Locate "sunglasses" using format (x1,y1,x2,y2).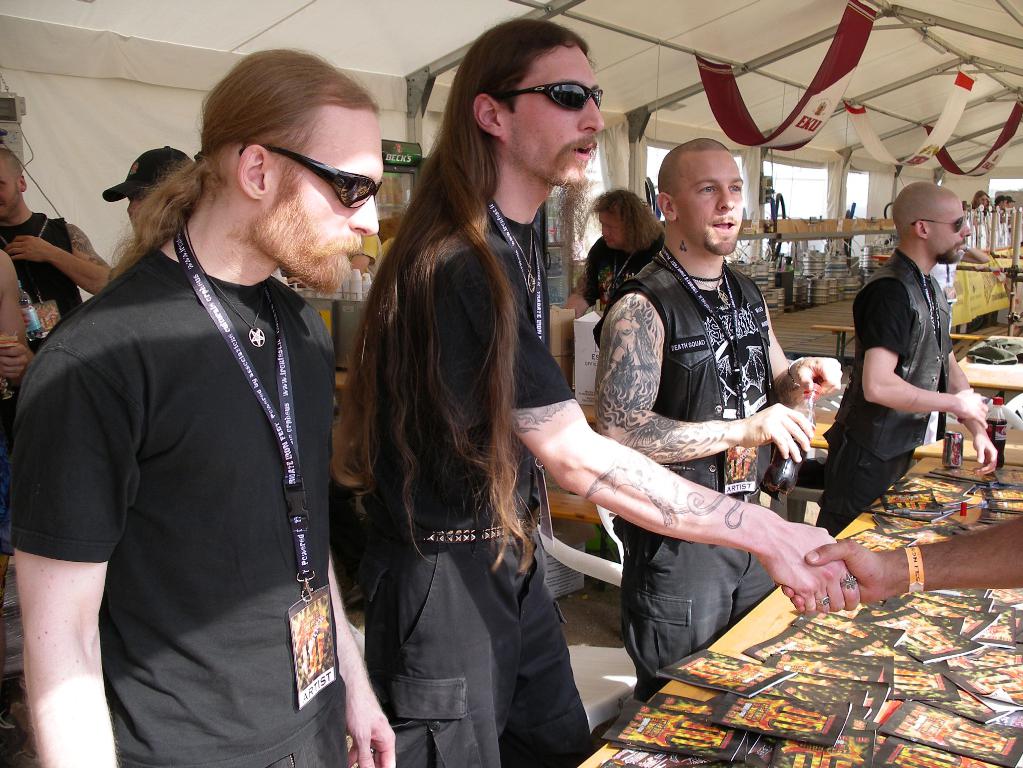
(230,135,386,216).
